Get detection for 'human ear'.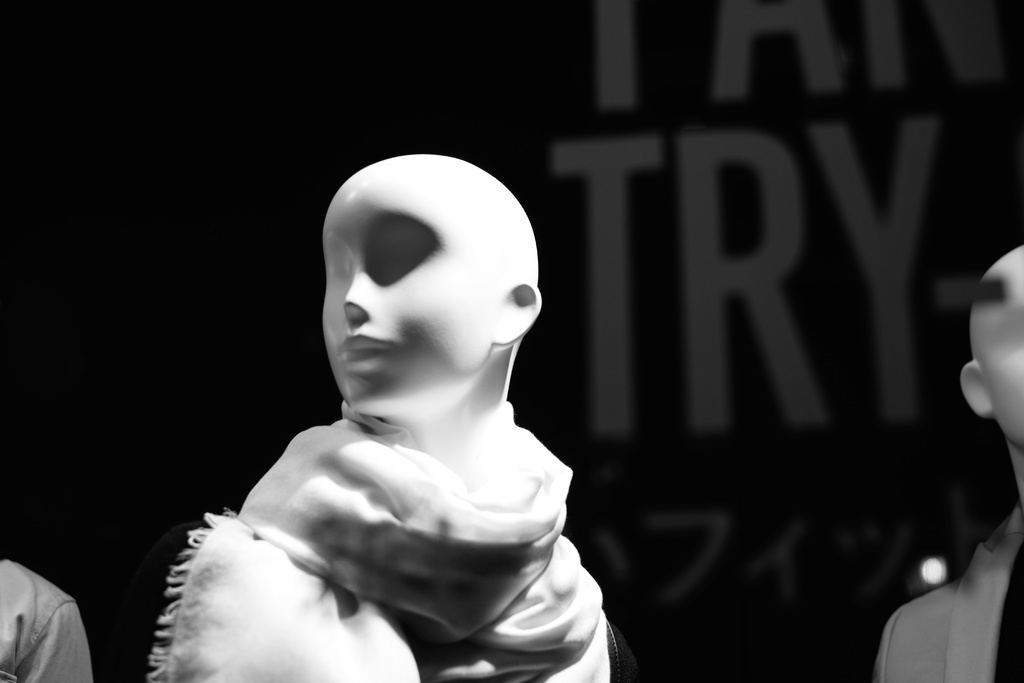
Detection: {"left": 490, "top": 279, "right": 541, "bottom": 349}.
